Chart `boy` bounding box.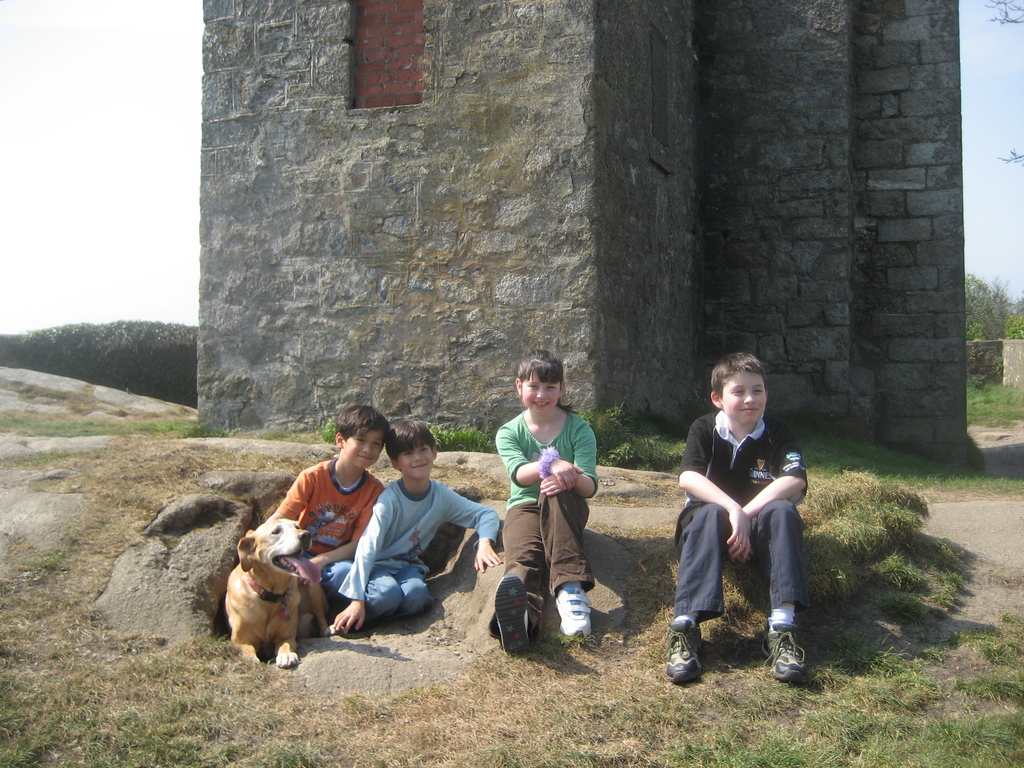
Charted: locate(667, 348, 824, 671).
